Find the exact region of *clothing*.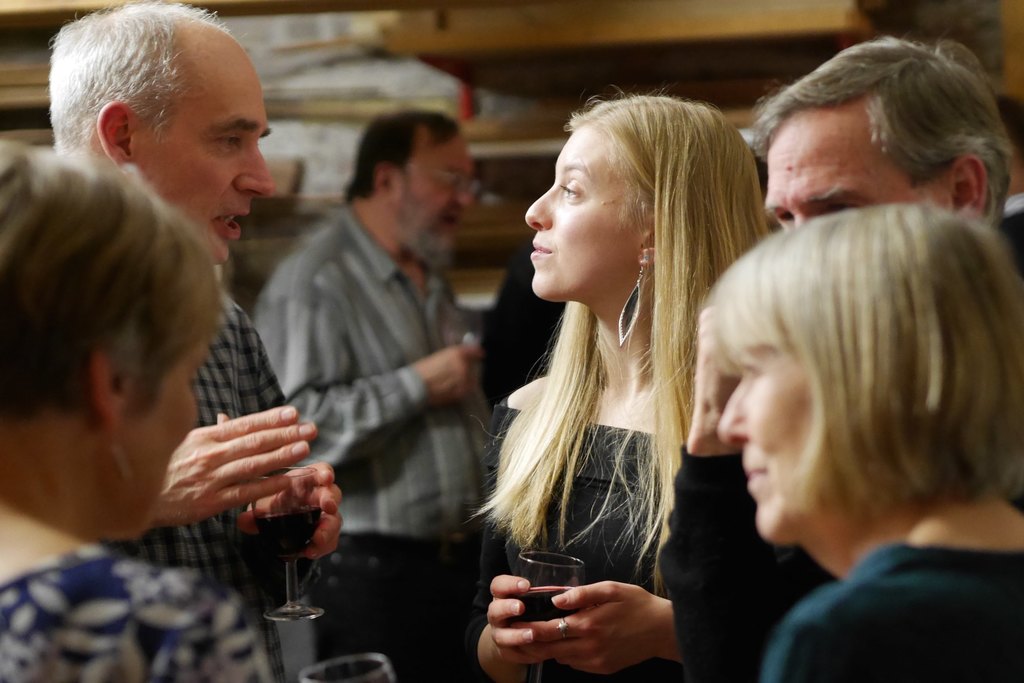
Exact region: bbox=[86, 268, 312, 631].
